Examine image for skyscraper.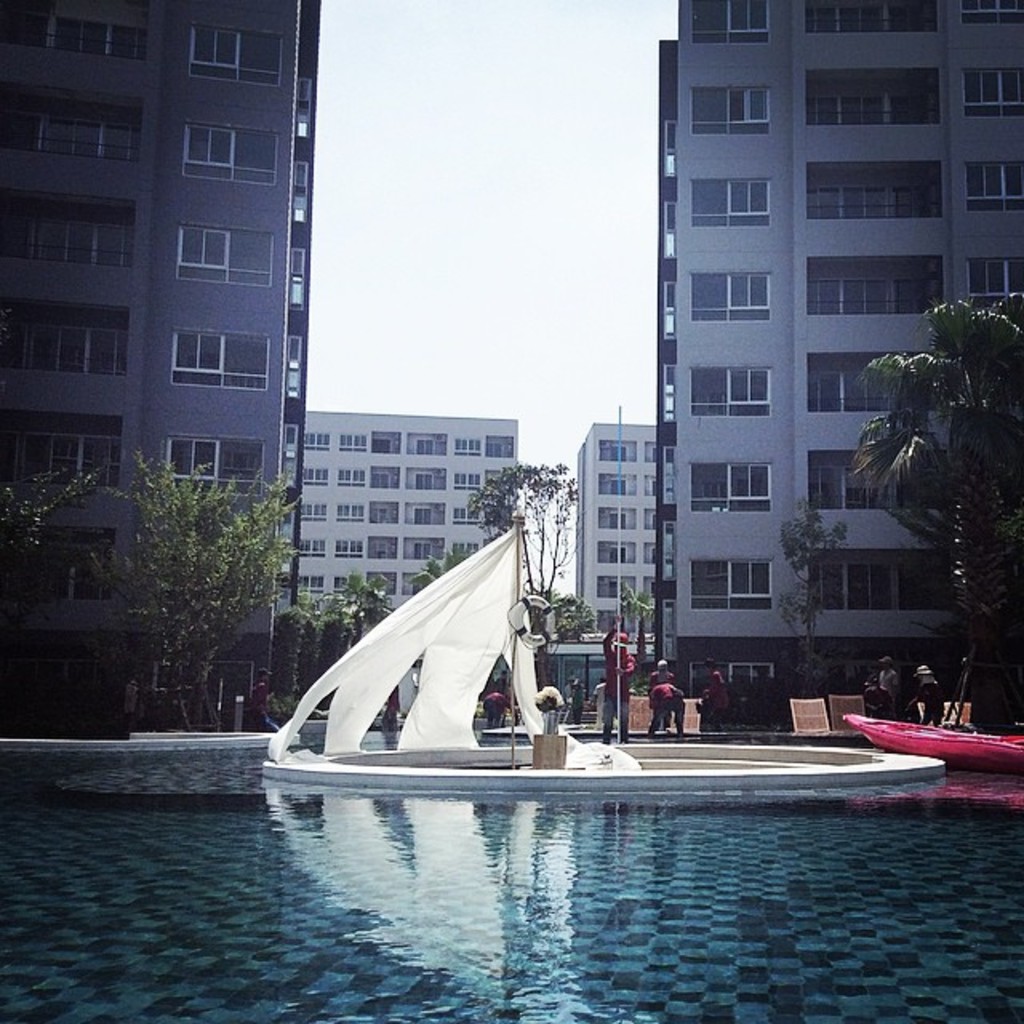
Examination result: [x1=638, y1=0, x2=1022, y2=706].
